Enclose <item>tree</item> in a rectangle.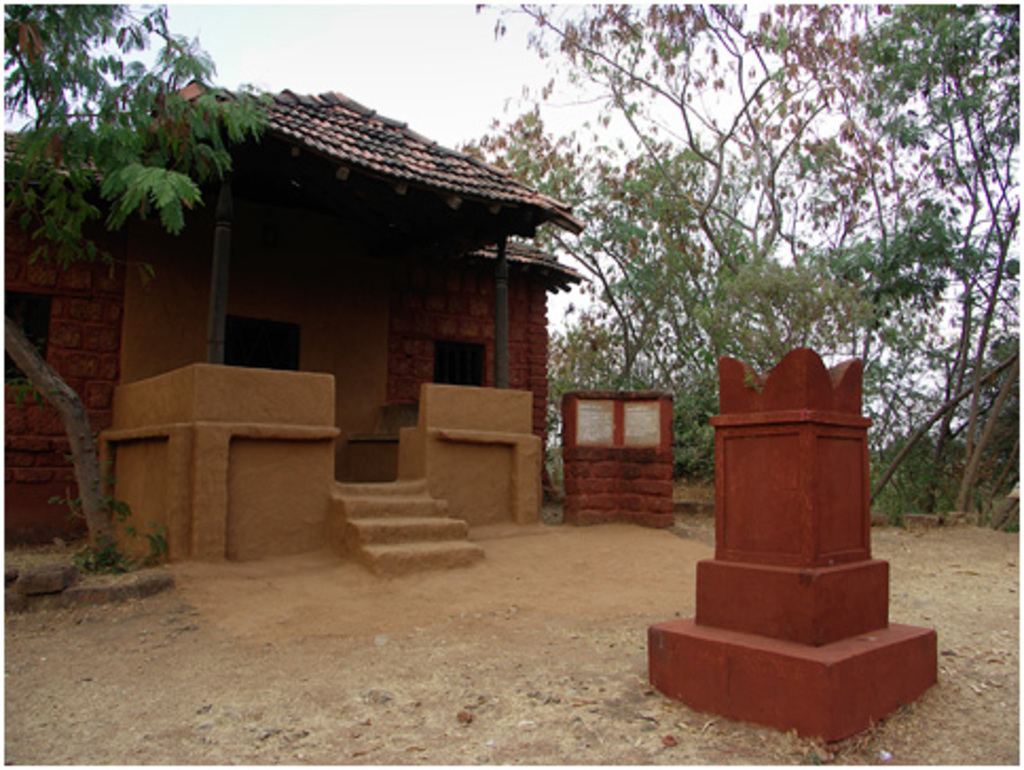
left=0, top=0, right=275, bottom=571.
